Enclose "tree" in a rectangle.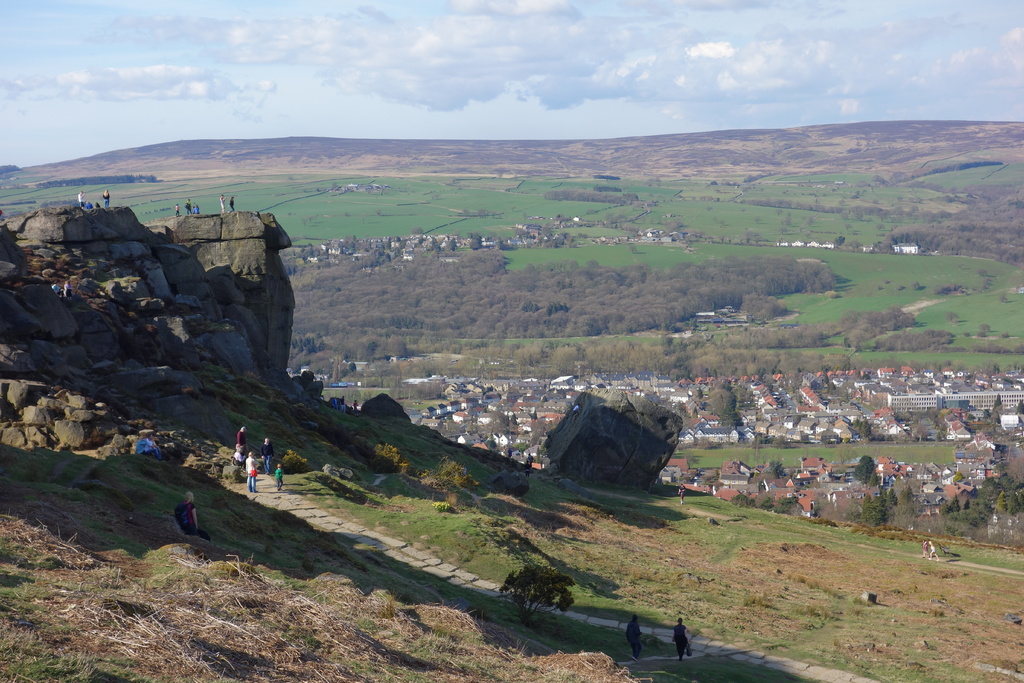
x1=1001 y1=331 x2=1010 y2=338.
